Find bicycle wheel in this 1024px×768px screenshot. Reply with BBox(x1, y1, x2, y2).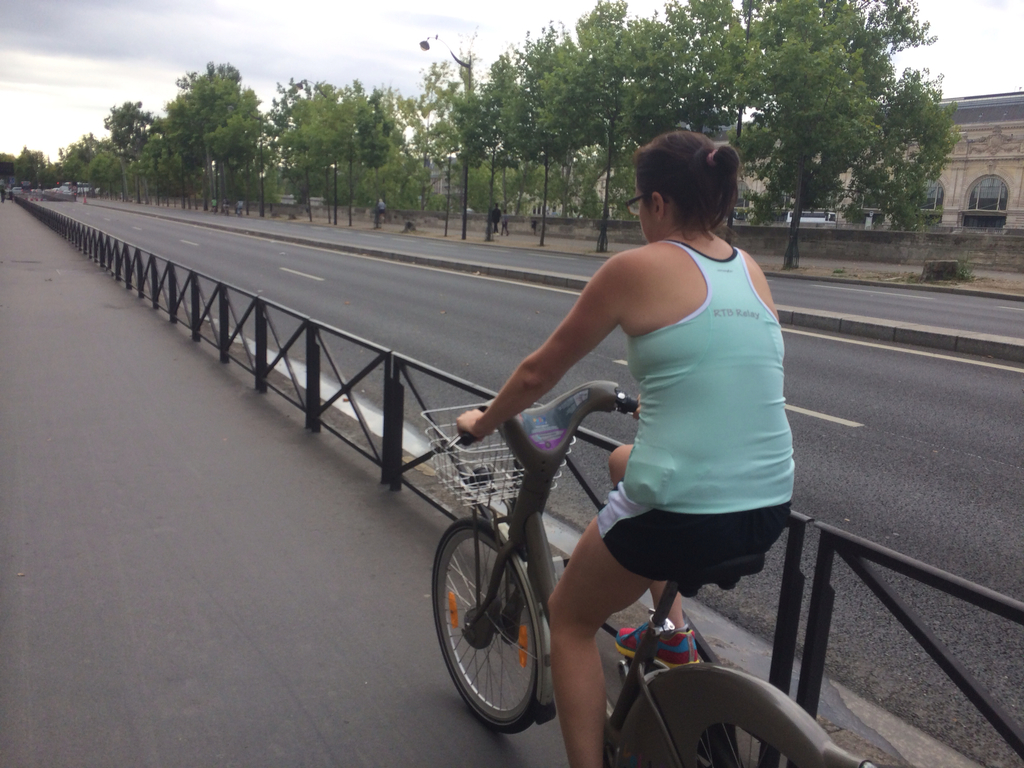
BBox(429, 502, 573, 757).
